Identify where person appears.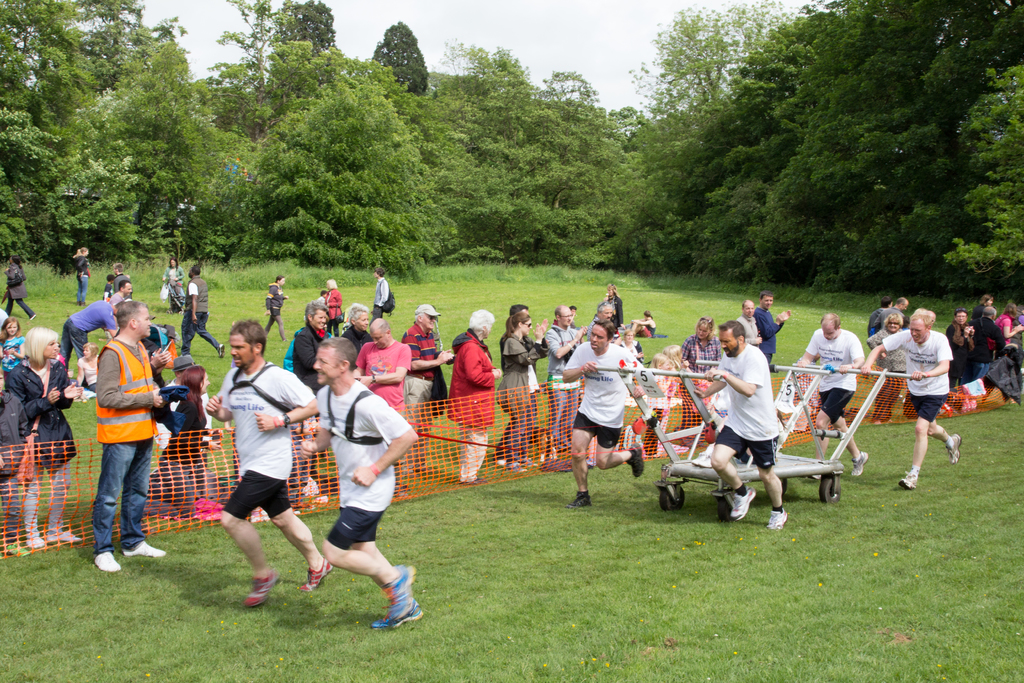
Appears at 264 276 287 342.
